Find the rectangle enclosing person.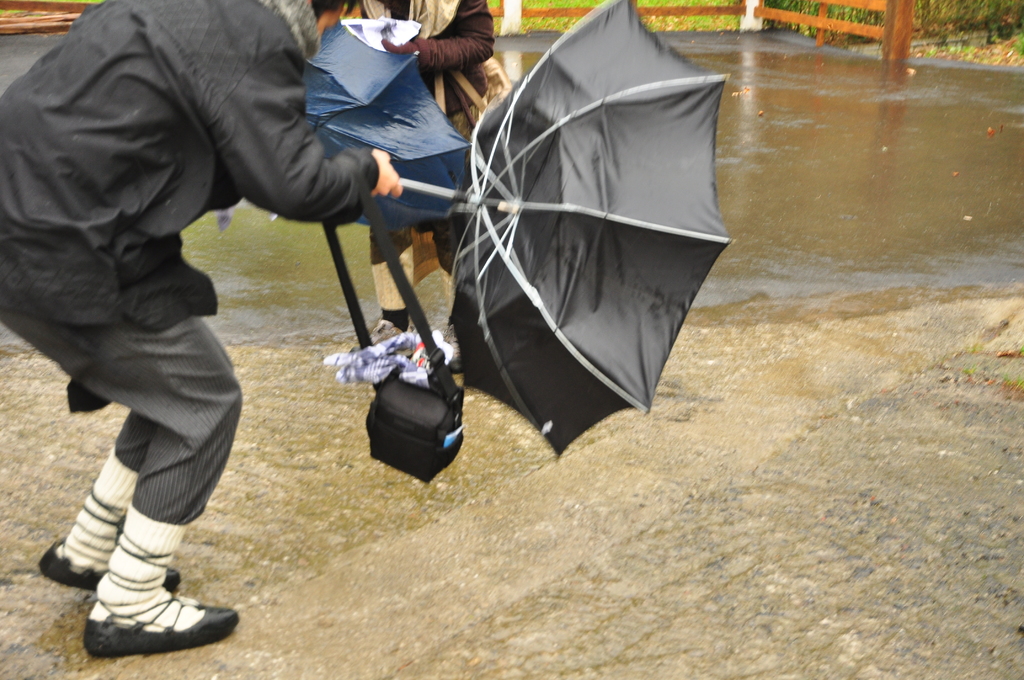
crop(0, 0, 412, 658).
